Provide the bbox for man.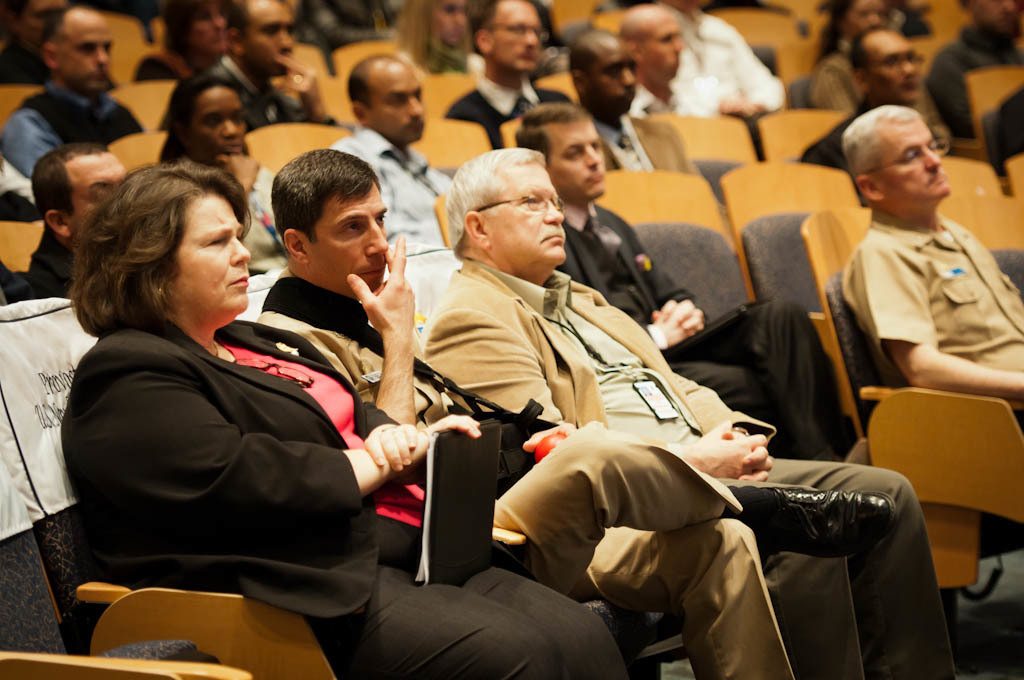
left=3, top=5, right=150, bottom=181.
